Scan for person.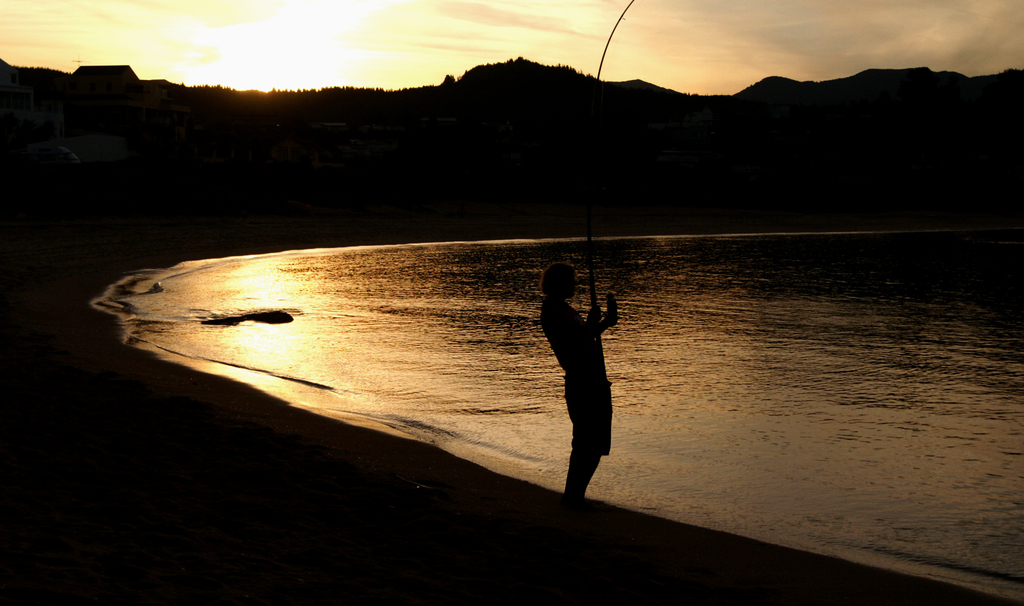
Scan result: [x1=541, y1=264, x2=613, y2=503].
